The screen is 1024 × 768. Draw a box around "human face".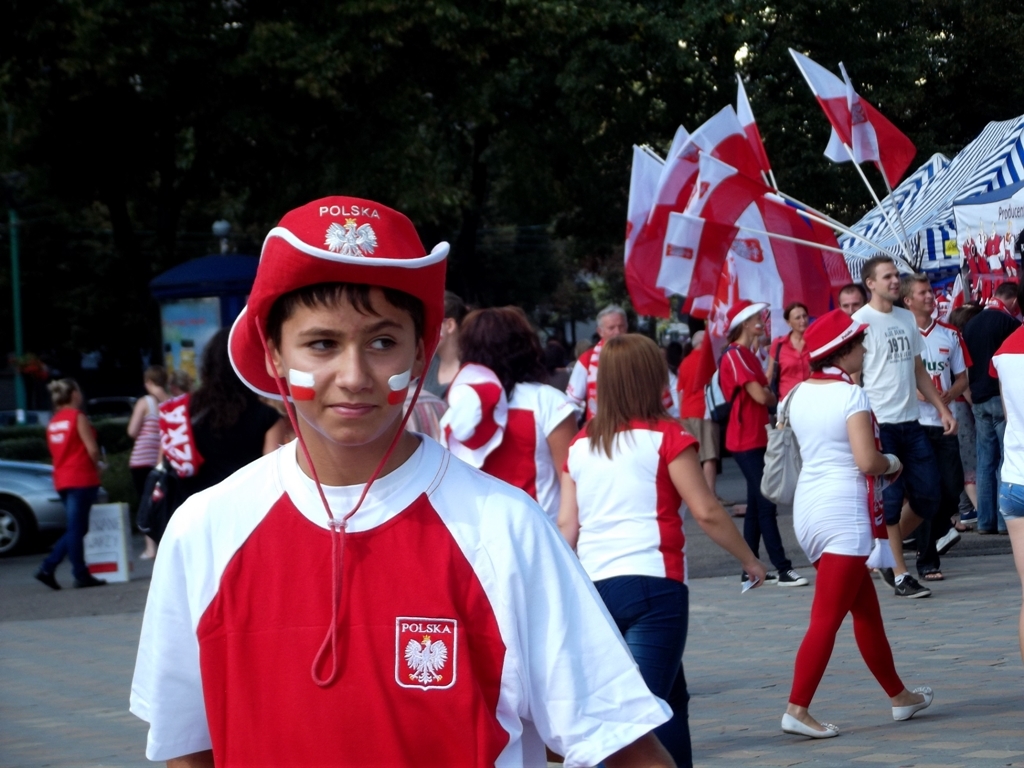
x1=751 y1=313 x2=762 y2=330.
